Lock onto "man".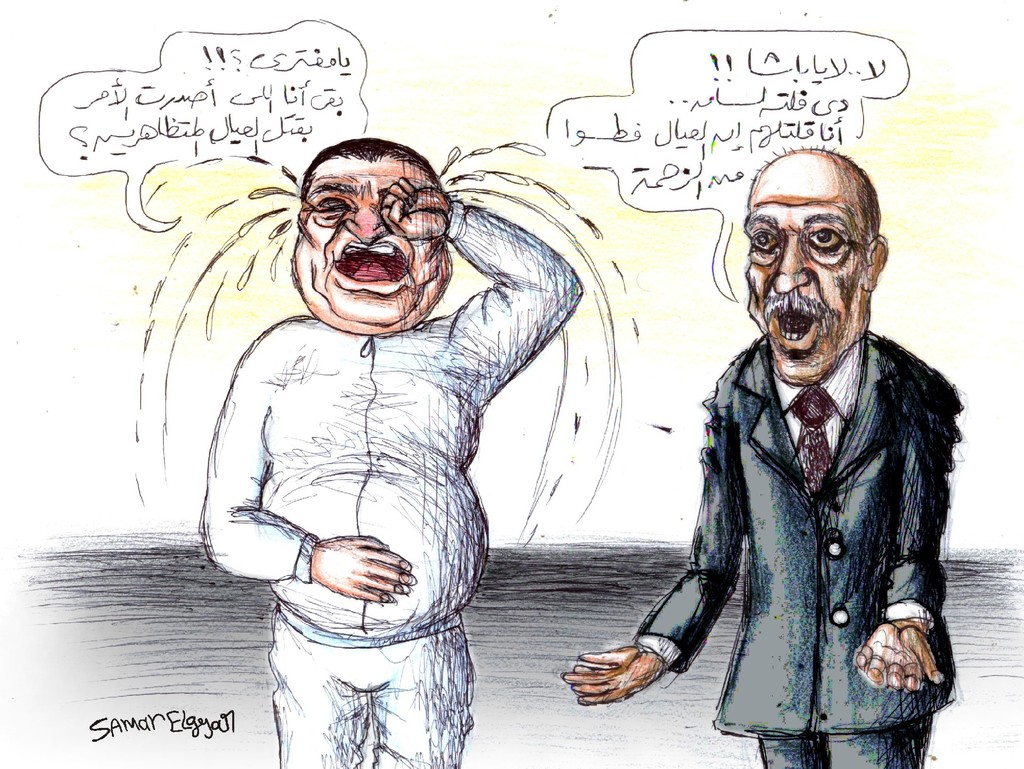
Locked: bbox(605, 157, 982, 745).
